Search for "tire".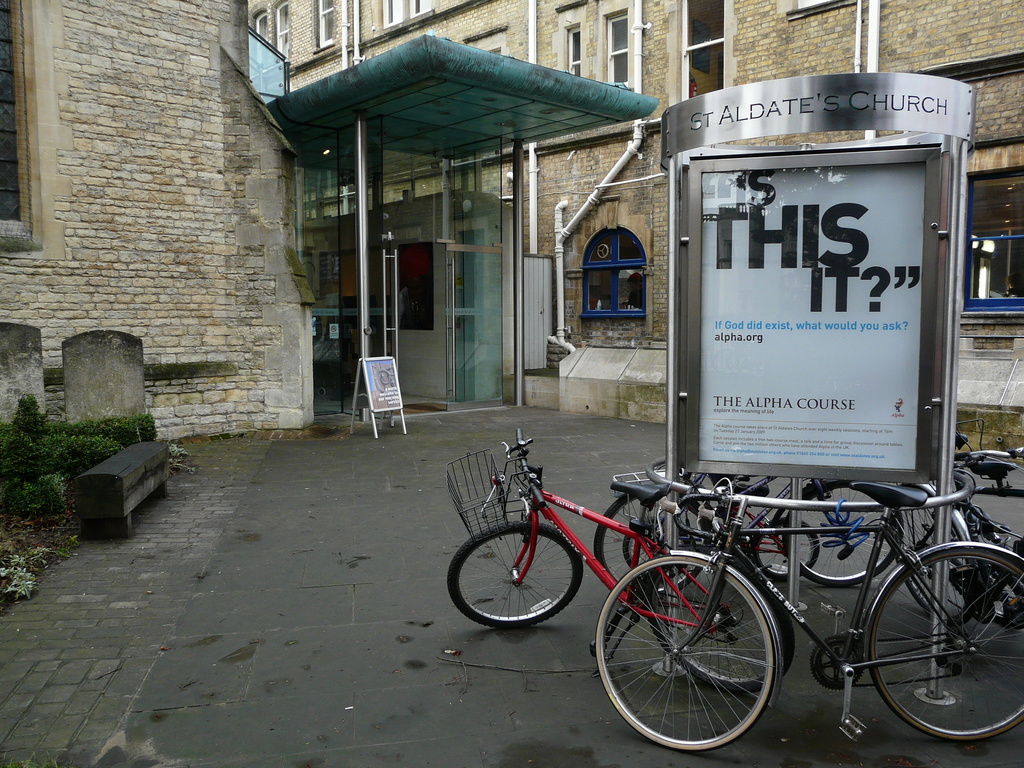
Found at 623,483,712,590.
